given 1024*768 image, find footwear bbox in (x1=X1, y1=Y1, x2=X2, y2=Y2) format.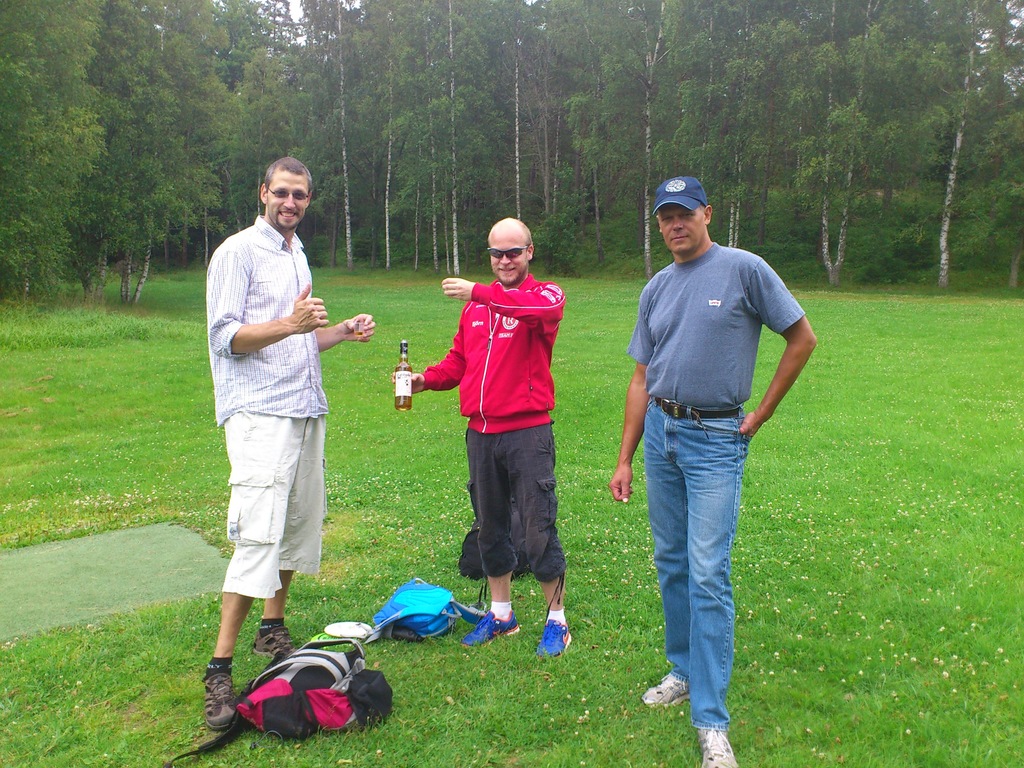
(x1=639, y1=671, x2=686, y2=707).
